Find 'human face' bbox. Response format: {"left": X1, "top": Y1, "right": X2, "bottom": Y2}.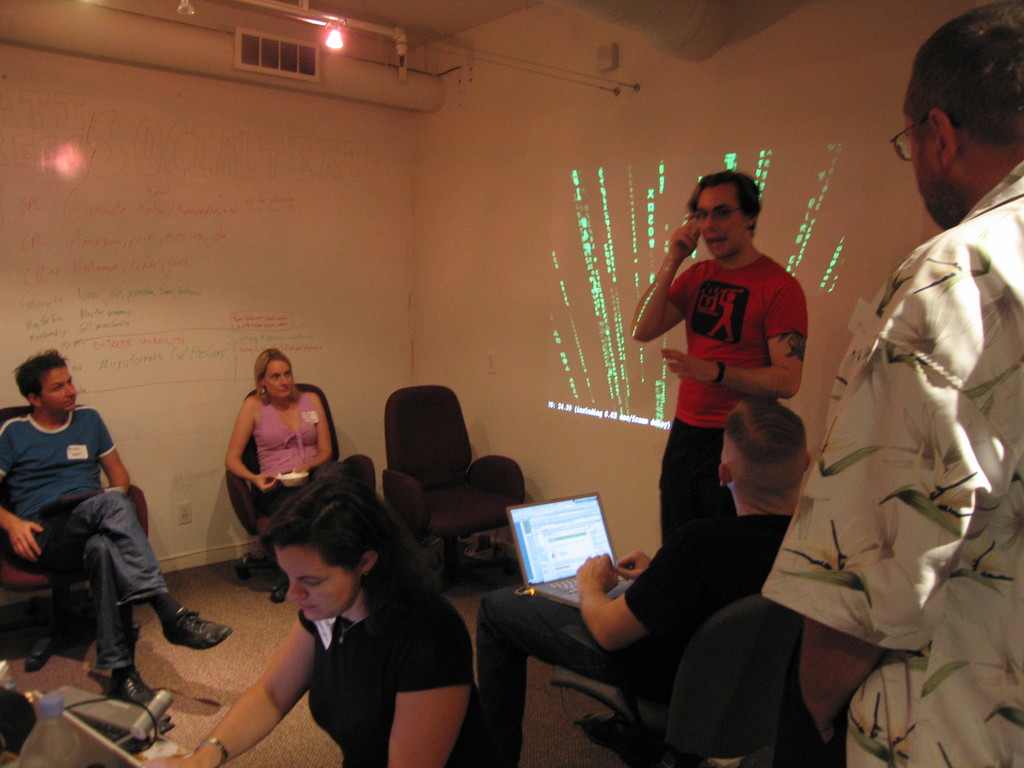
{"left": 286, "top": 554, "right": 359, "bottom": 620}.
